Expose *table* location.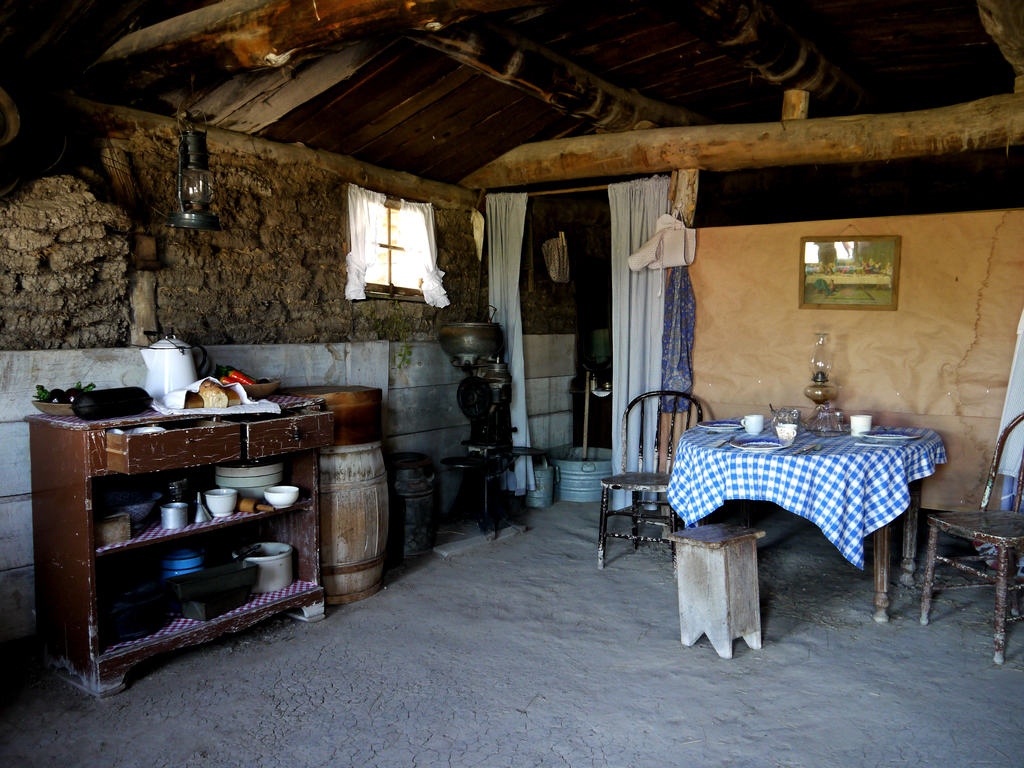
Exposed at l=651, t=398, r=950, b=592.
